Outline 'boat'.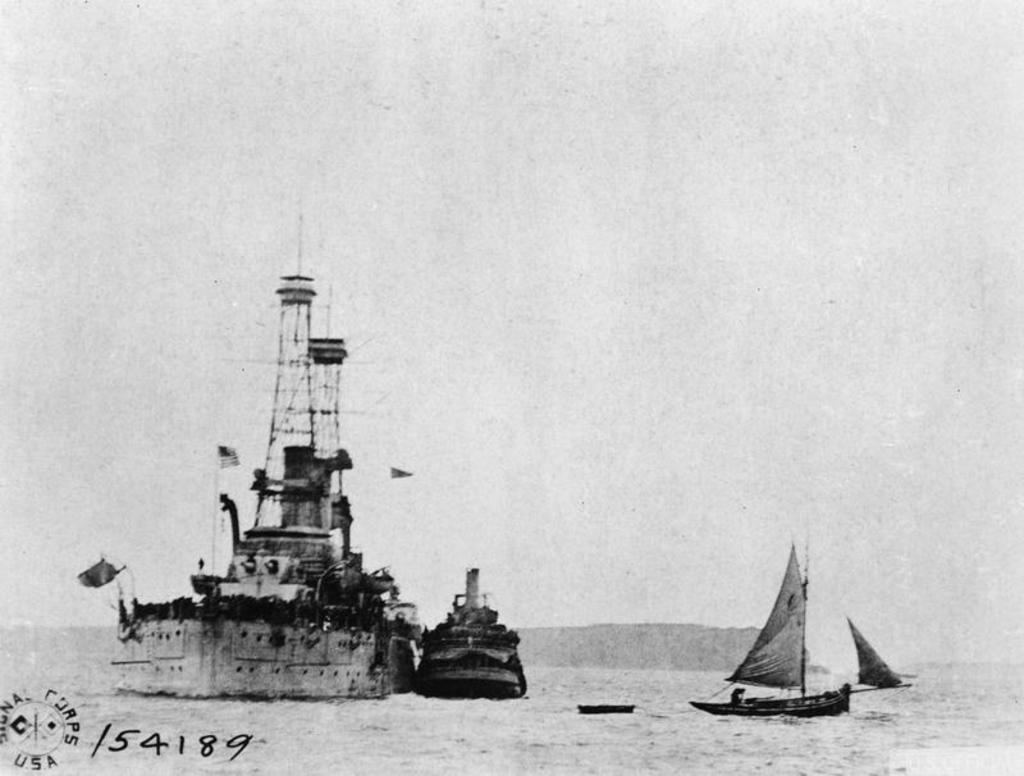
Outline: [left=842, top=608, right=920, bottom=695].
